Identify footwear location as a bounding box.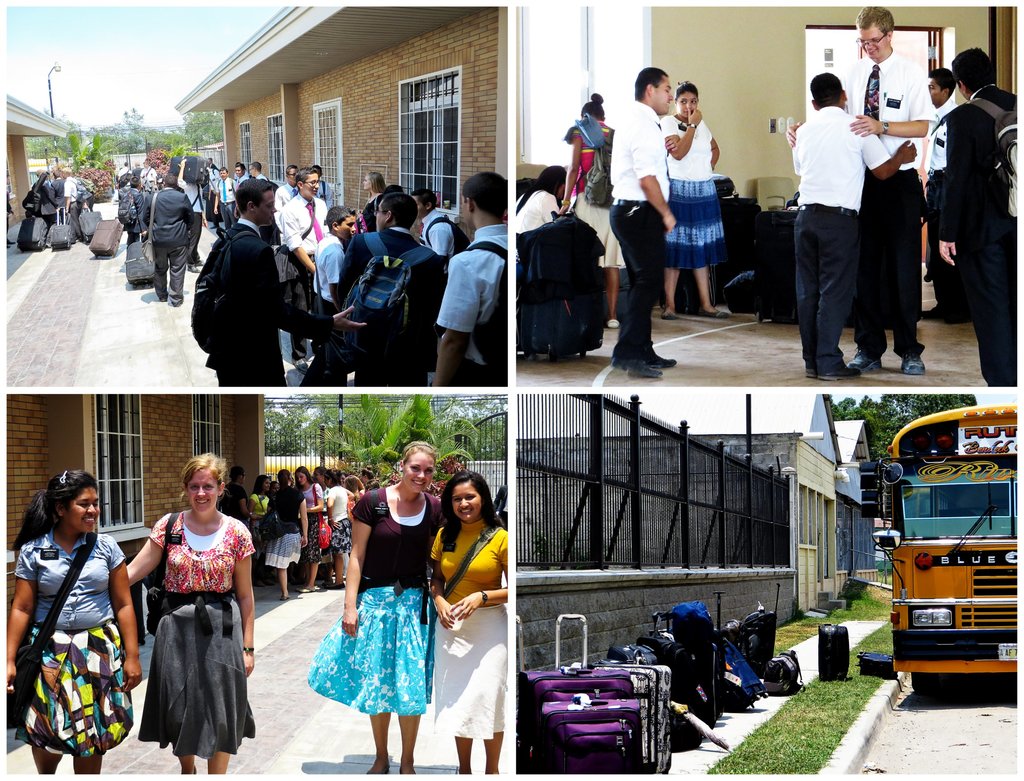
BBox(301, 584, 317, 593).
